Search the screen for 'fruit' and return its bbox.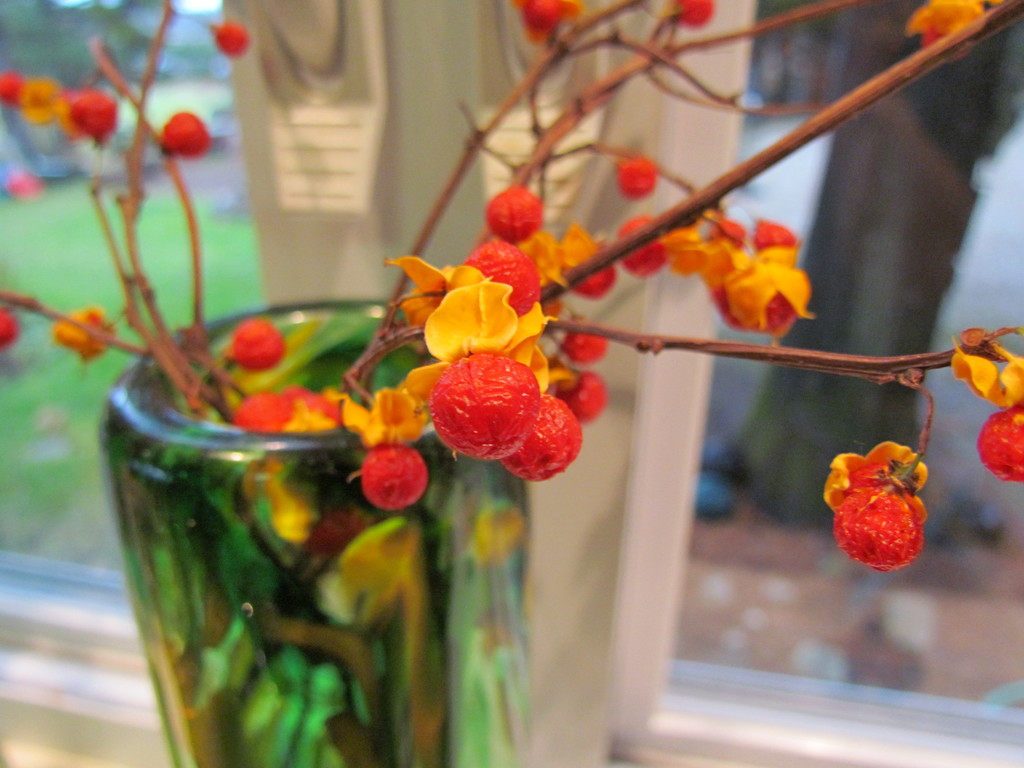
Found: [463, 237, 541, 320].
